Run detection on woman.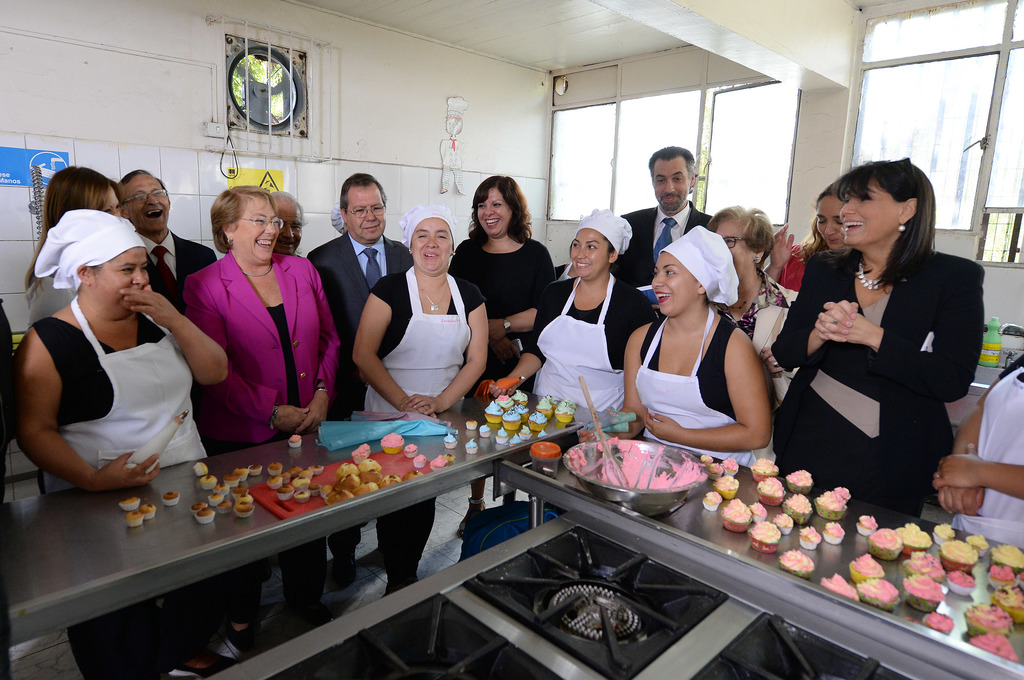
Result: locate(27, 168, 216, 656).
